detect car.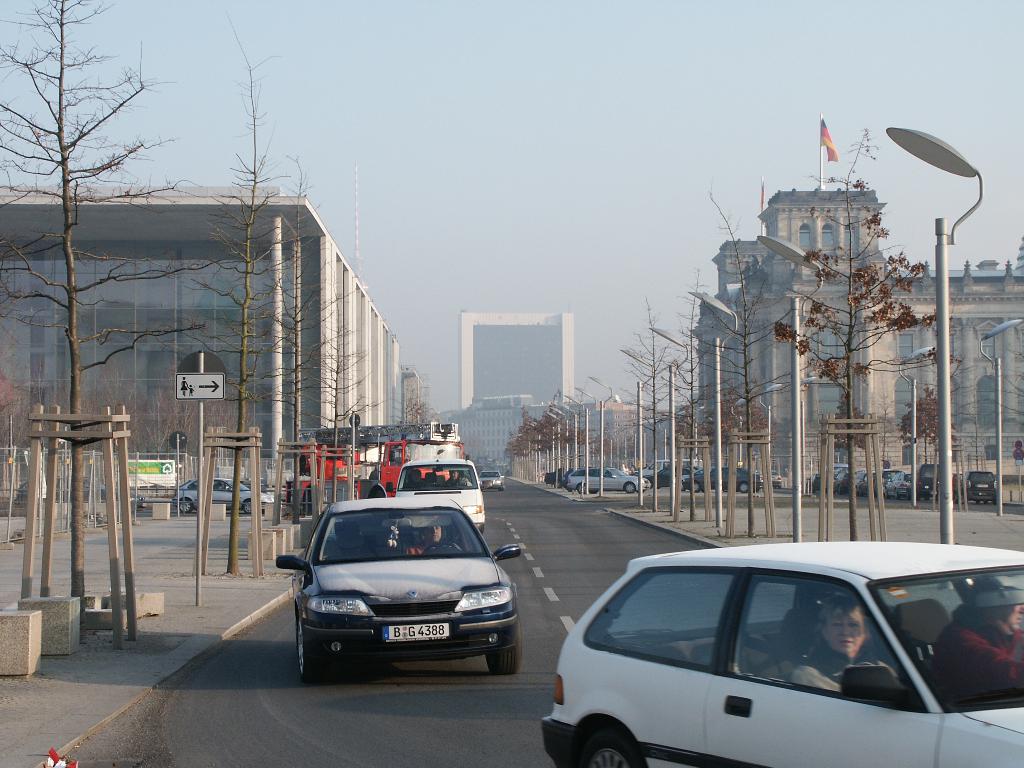
Detected at crop(276, 499, 524, 685).
